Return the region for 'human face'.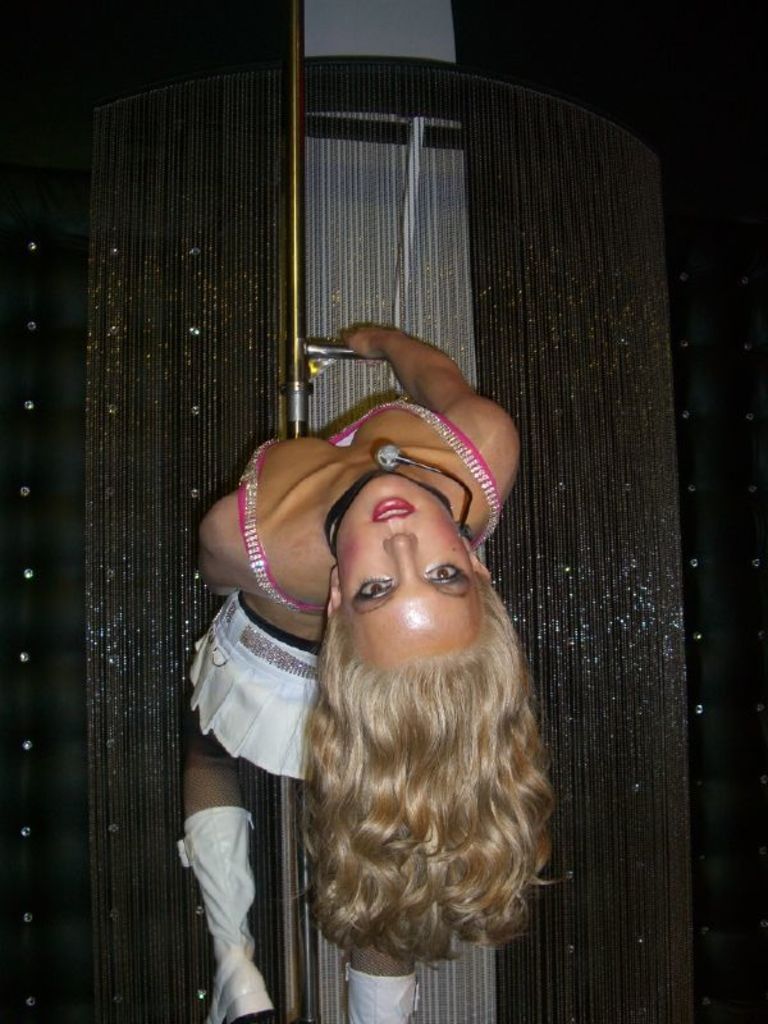
330:481:476:660.
